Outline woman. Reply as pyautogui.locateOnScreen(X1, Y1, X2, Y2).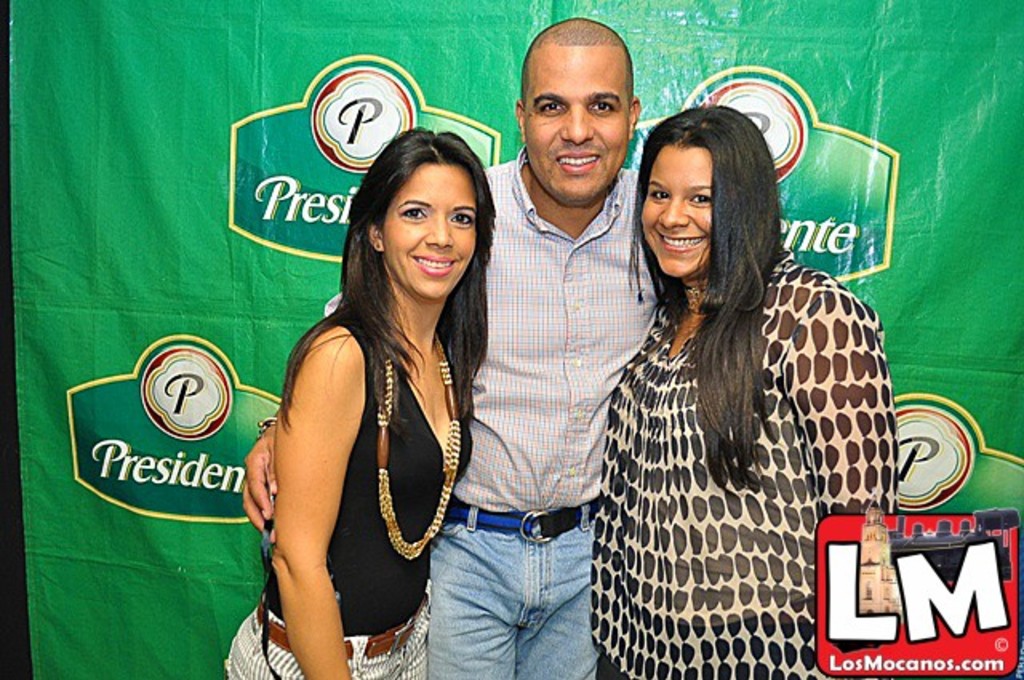
pyautogui.locateOnScreen(586, 98, 896, 678).
